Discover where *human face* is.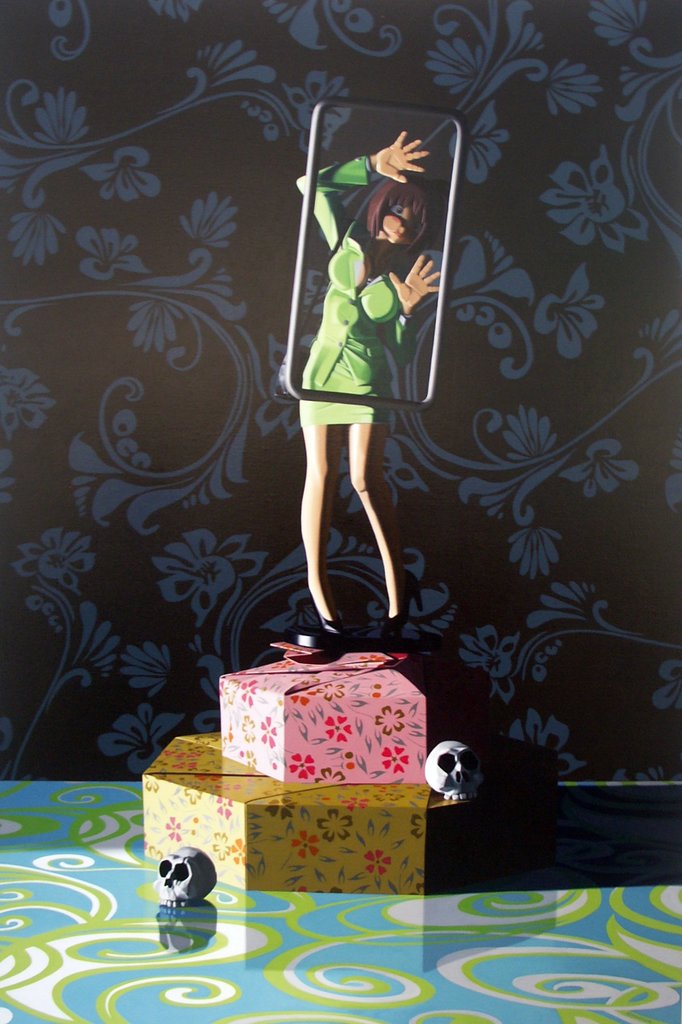
Discovered at locate(386, 200, 420, 239).
